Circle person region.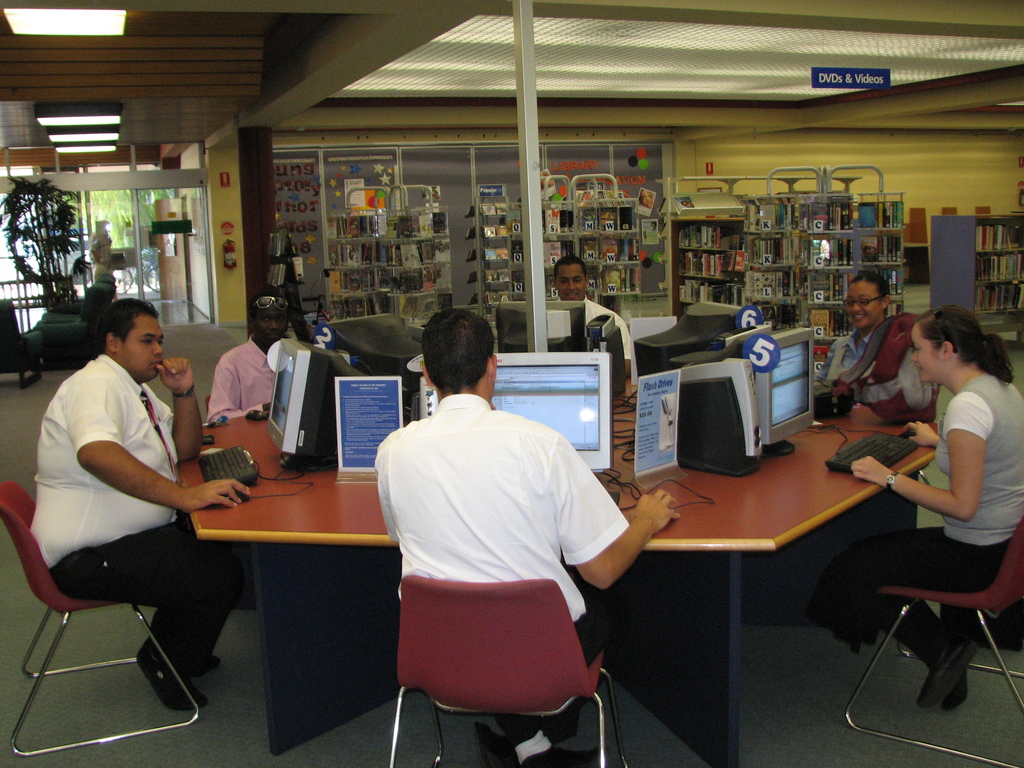
Region: 546/259/634/390.
